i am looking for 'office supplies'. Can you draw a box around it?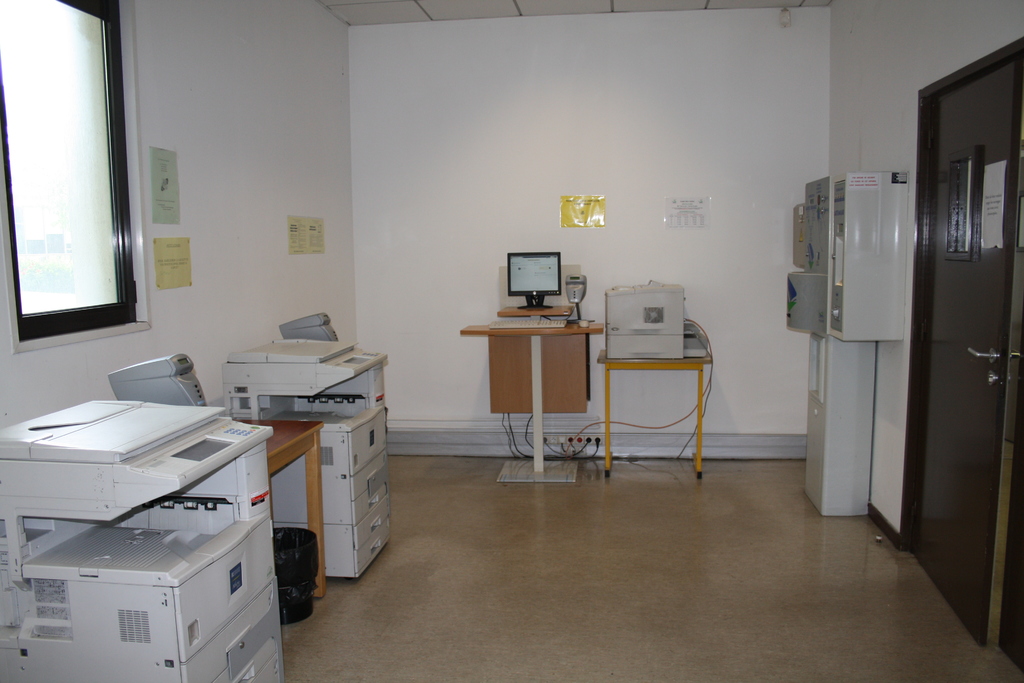
Sure, the bounding box is bbox=(6, 379, 265, 661).
